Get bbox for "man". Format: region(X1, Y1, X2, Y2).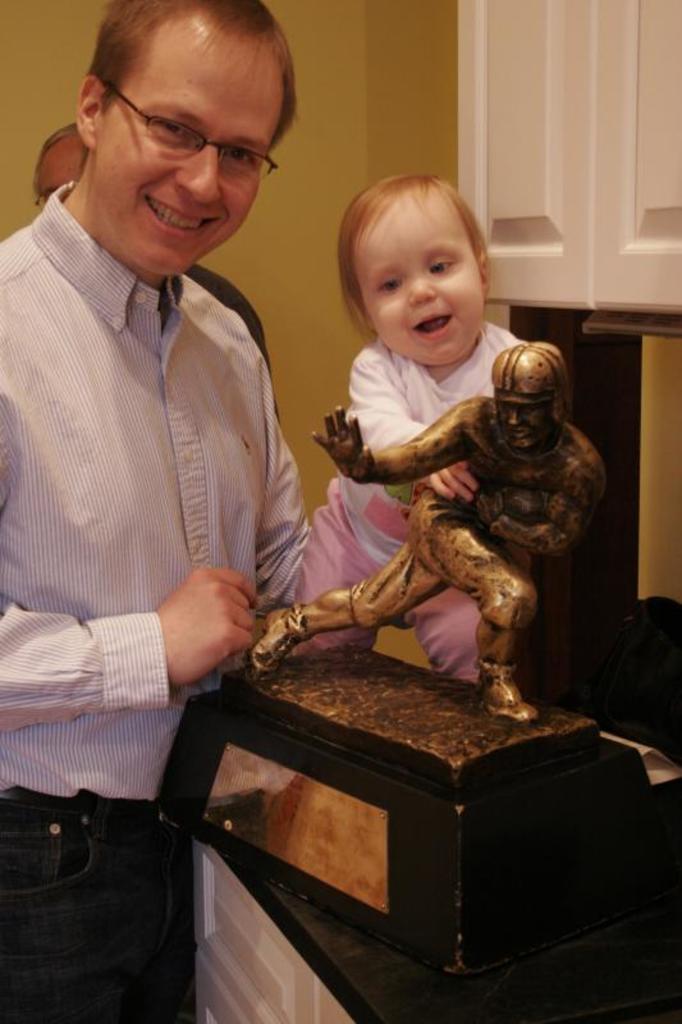
region(0, 0, 358, 925).
